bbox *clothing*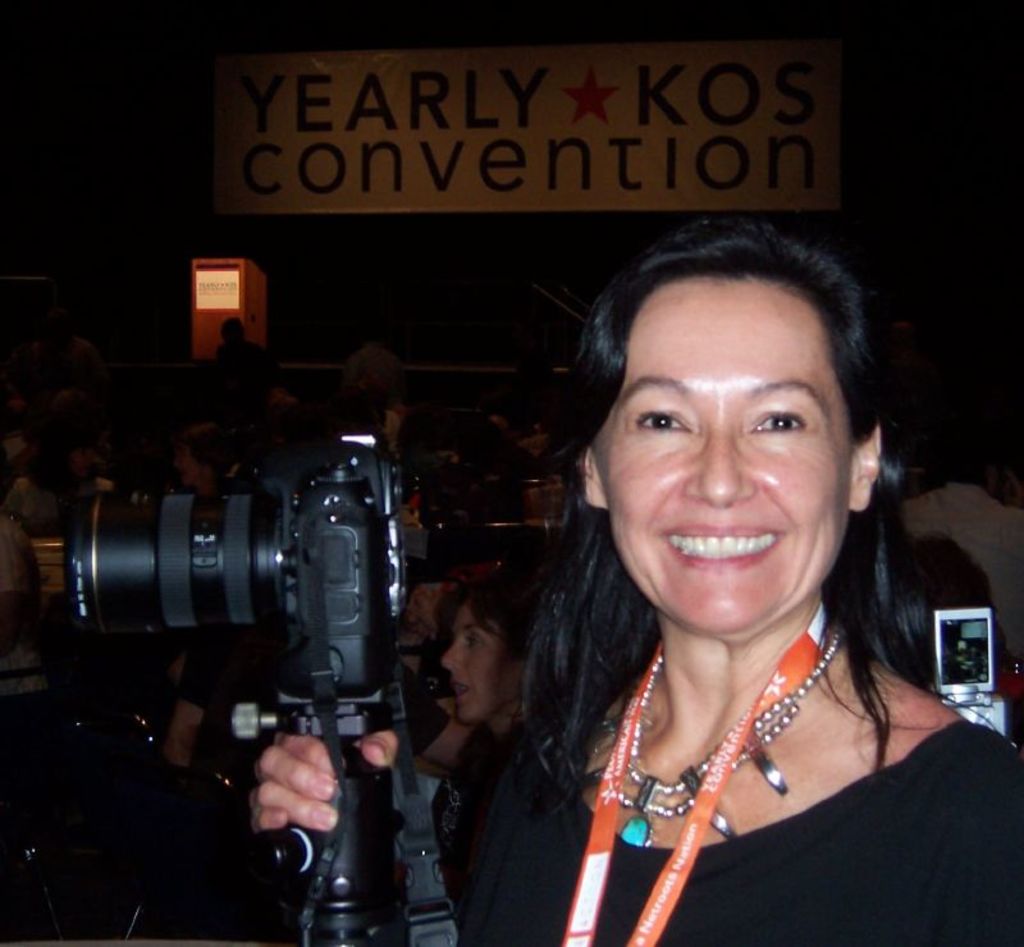
436, 641, 1019, 934
